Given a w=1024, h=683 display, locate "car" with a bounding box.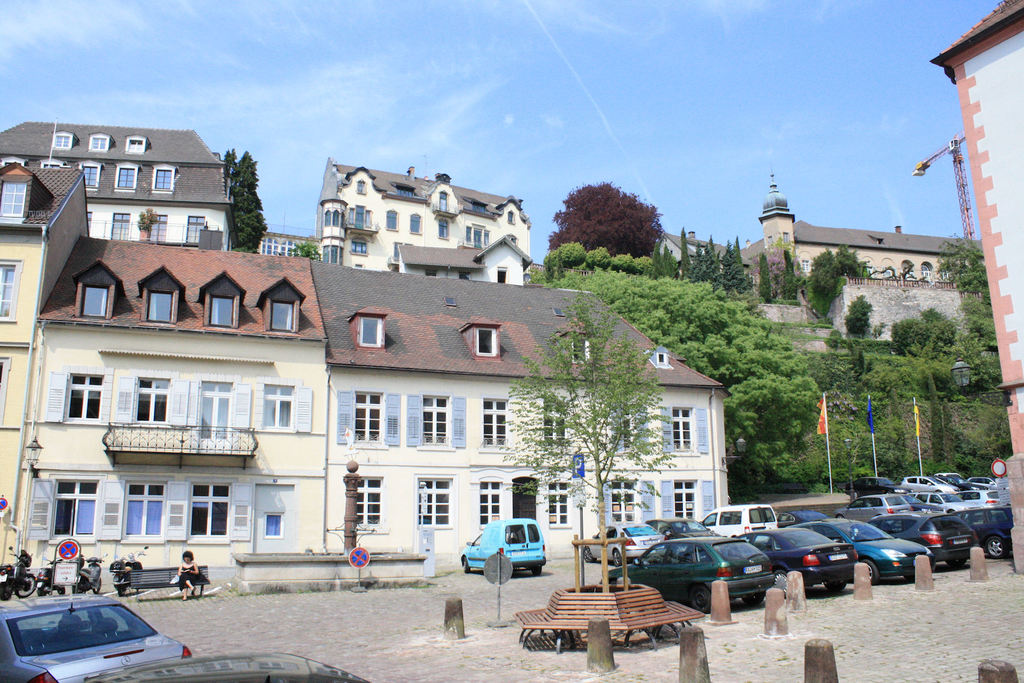
Located: select_region(952, 502, 1016, 564).
